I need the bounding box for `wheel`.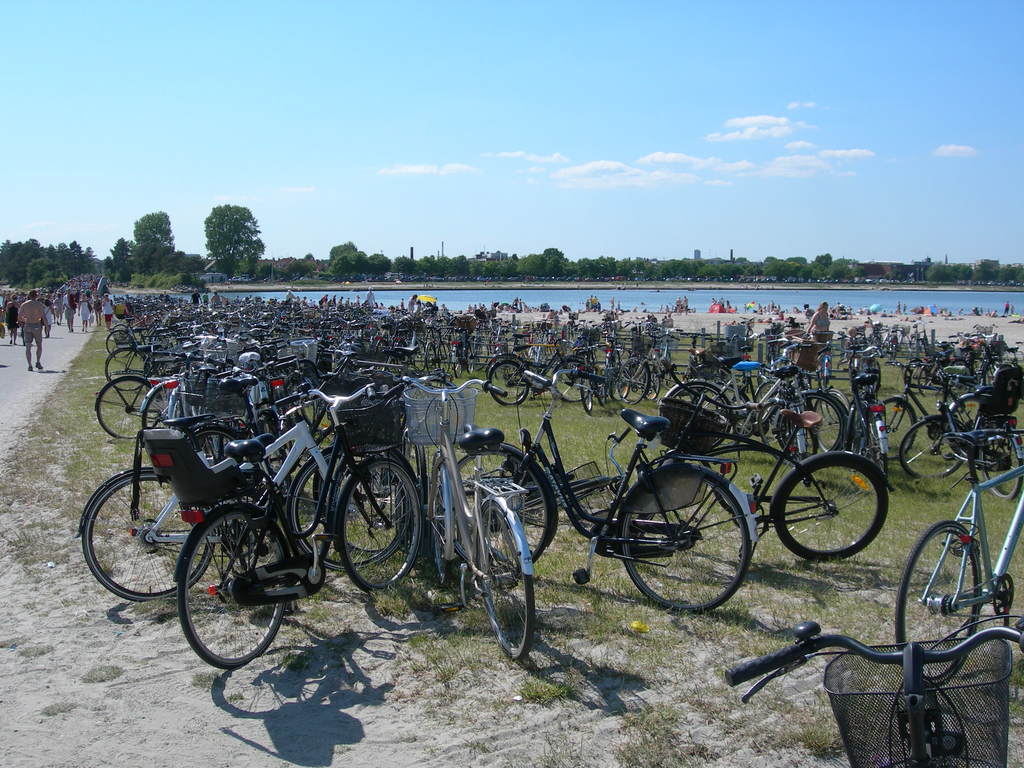
Here it is: box=[897, 520, 981, 685].
